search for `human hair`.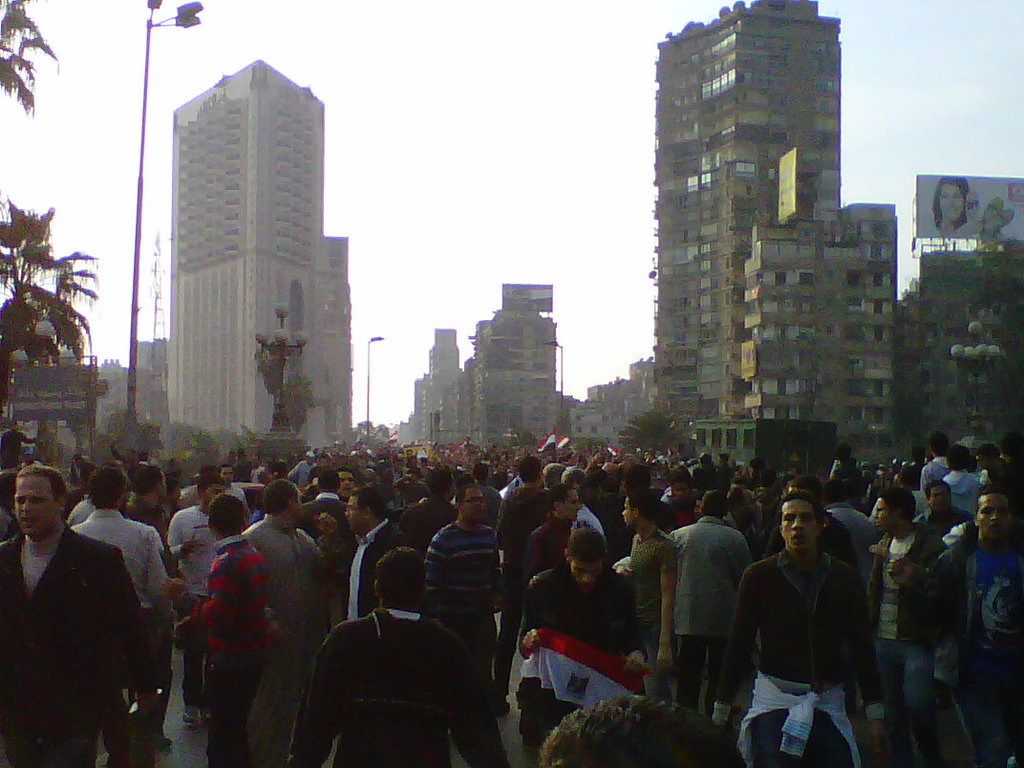
Found at {"x1": 565, "y1": 524, "x2": 608, "y2": 565}.
